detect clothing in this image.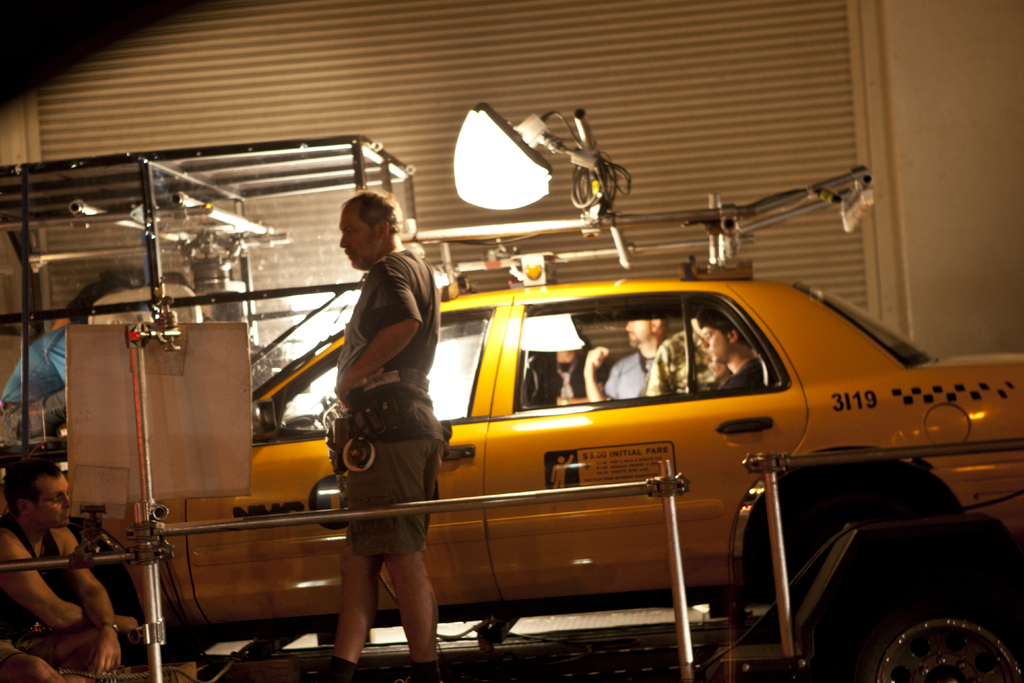
Detection: (600, 343, 662, 399).
